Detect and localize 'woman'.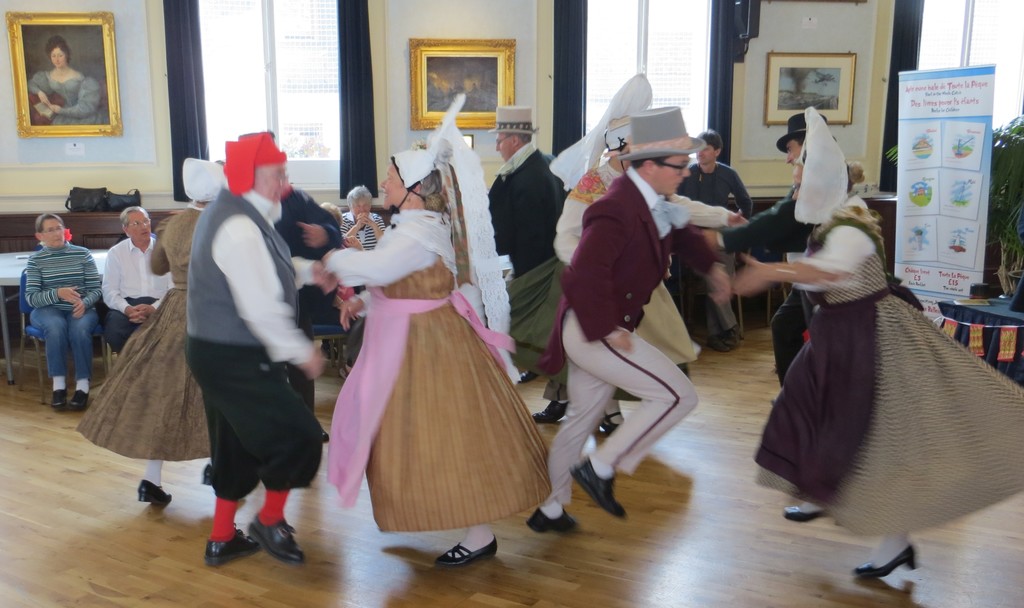
Localized at [left=736, top=160, right=1023, bottom=576].
